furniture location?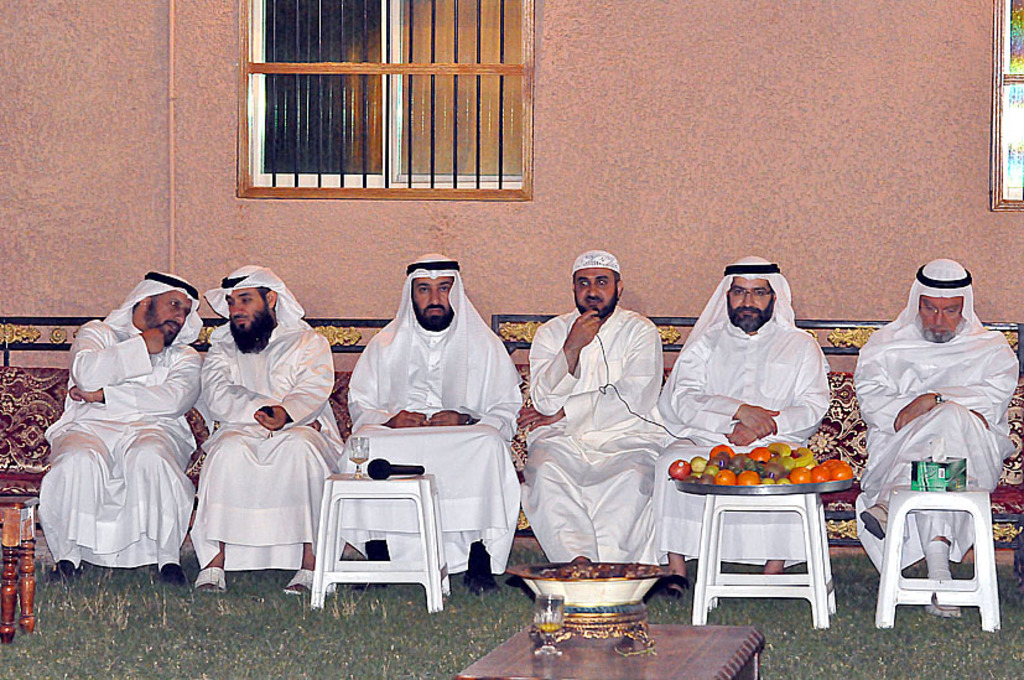
pyautogui.locateOnScreen(456, 617, 765, 679)
